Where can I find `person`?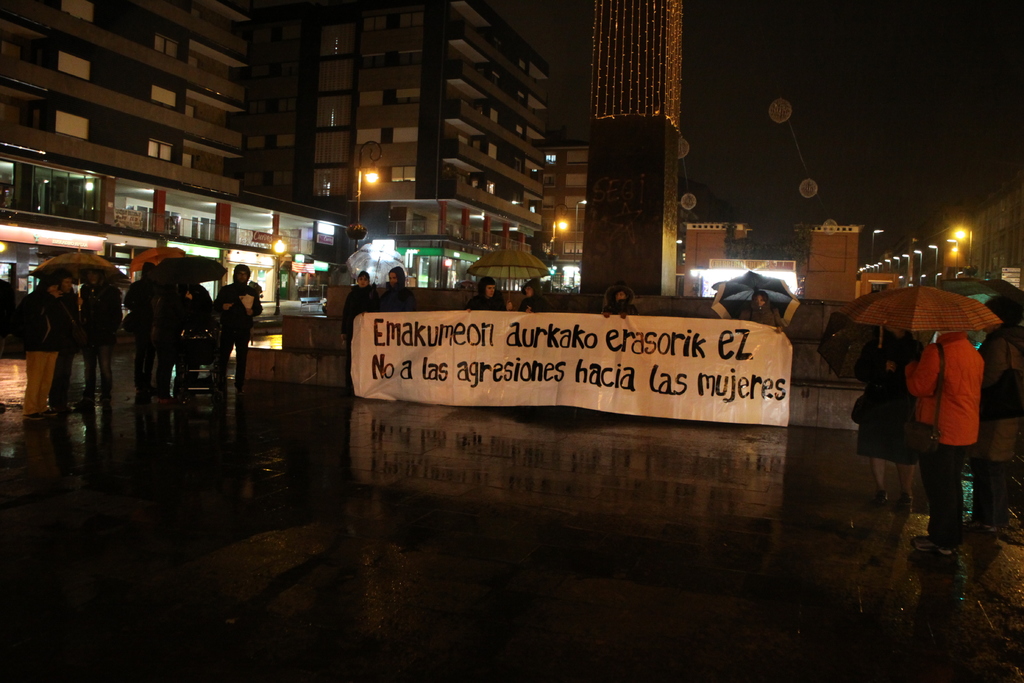
You can find it at <box>372,264,415,314</box>.
